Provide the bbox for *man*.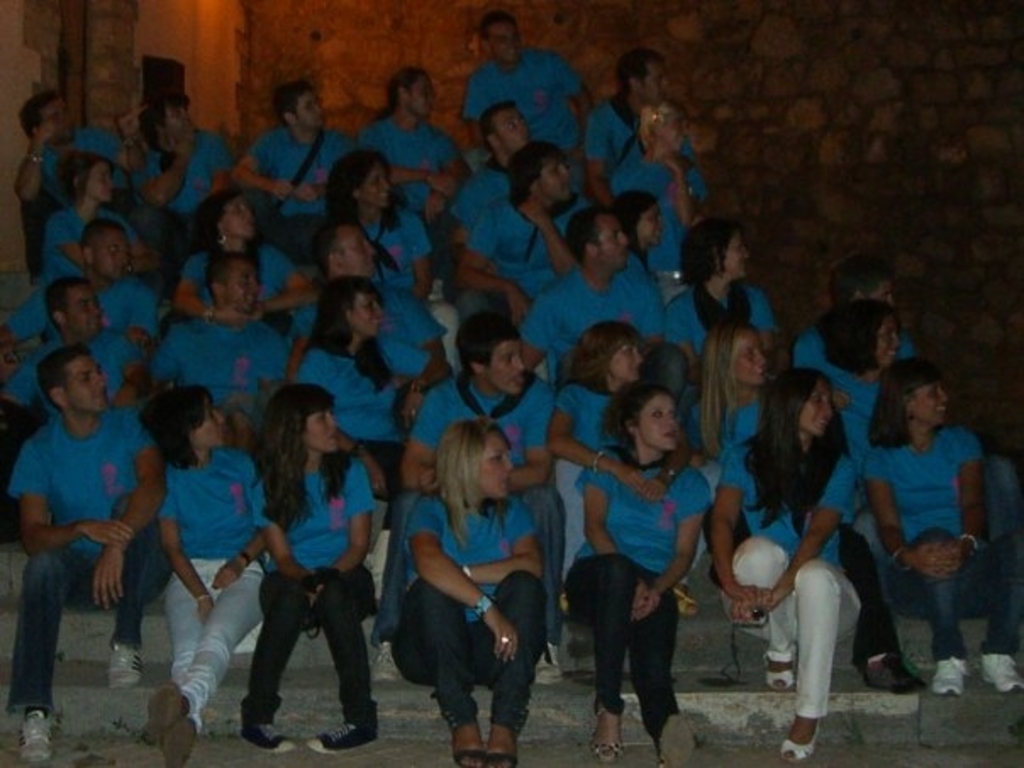
region(515, 209, 676, 365).
